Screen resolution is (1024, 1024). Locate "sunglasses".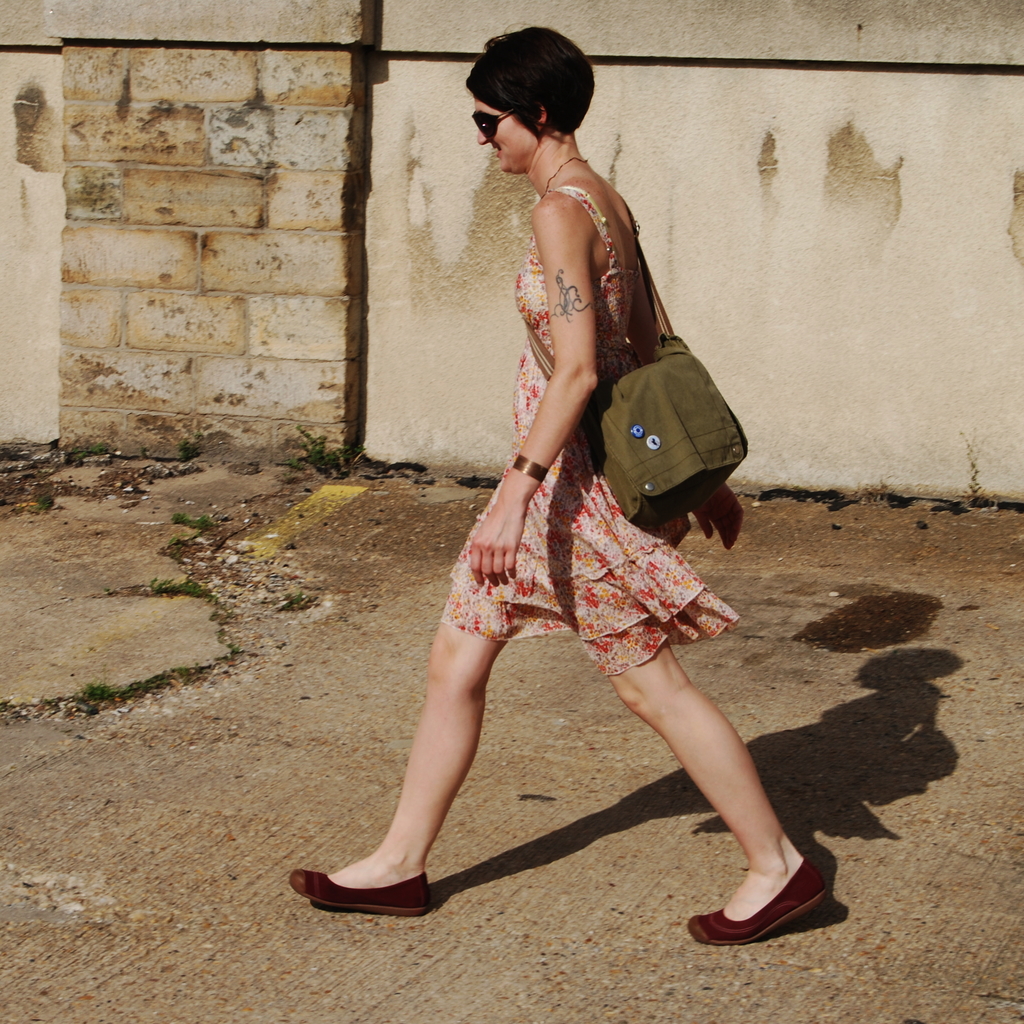
<bbox>470, 108, 512, 138</bbox>.
